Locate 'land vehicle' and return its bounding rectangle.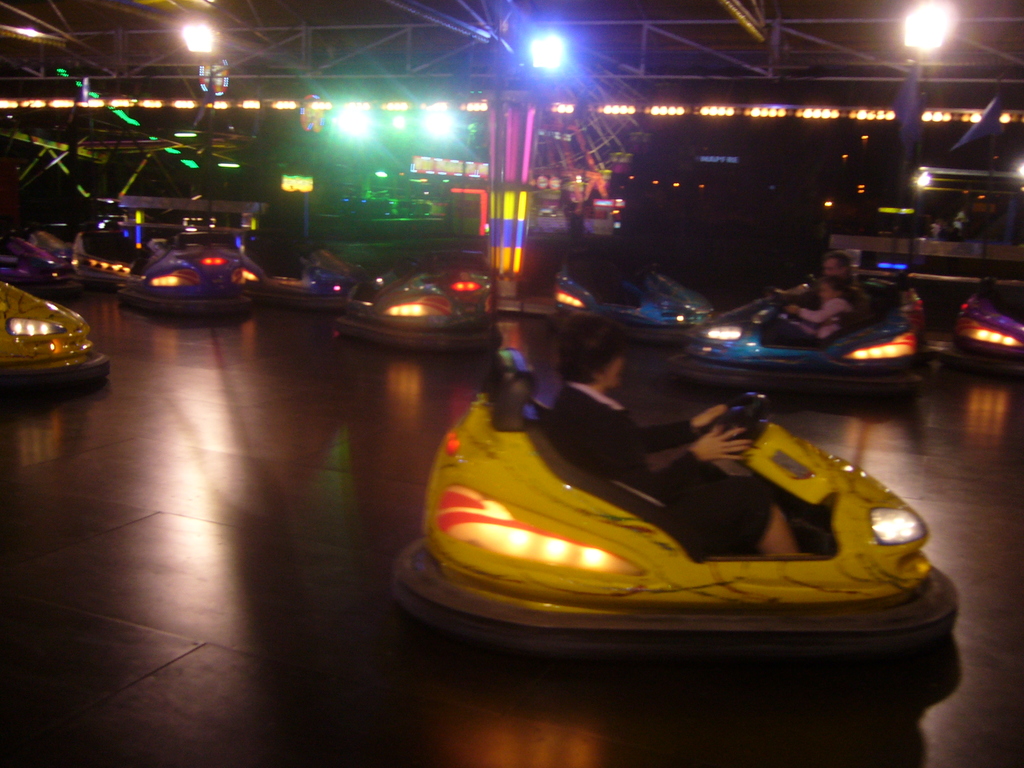
[330, 262, 494, 360].
